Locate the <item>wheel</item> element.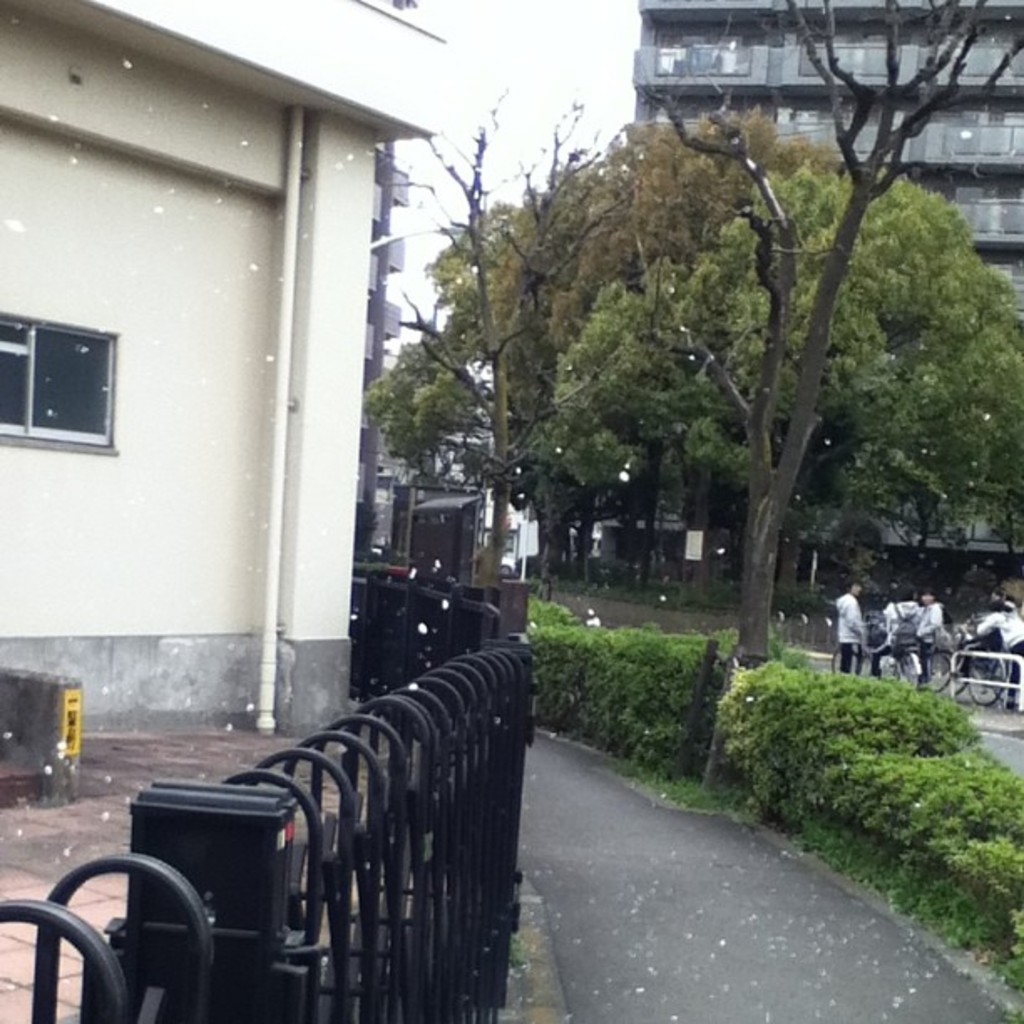
Element bbox: 920,653,952,691.
